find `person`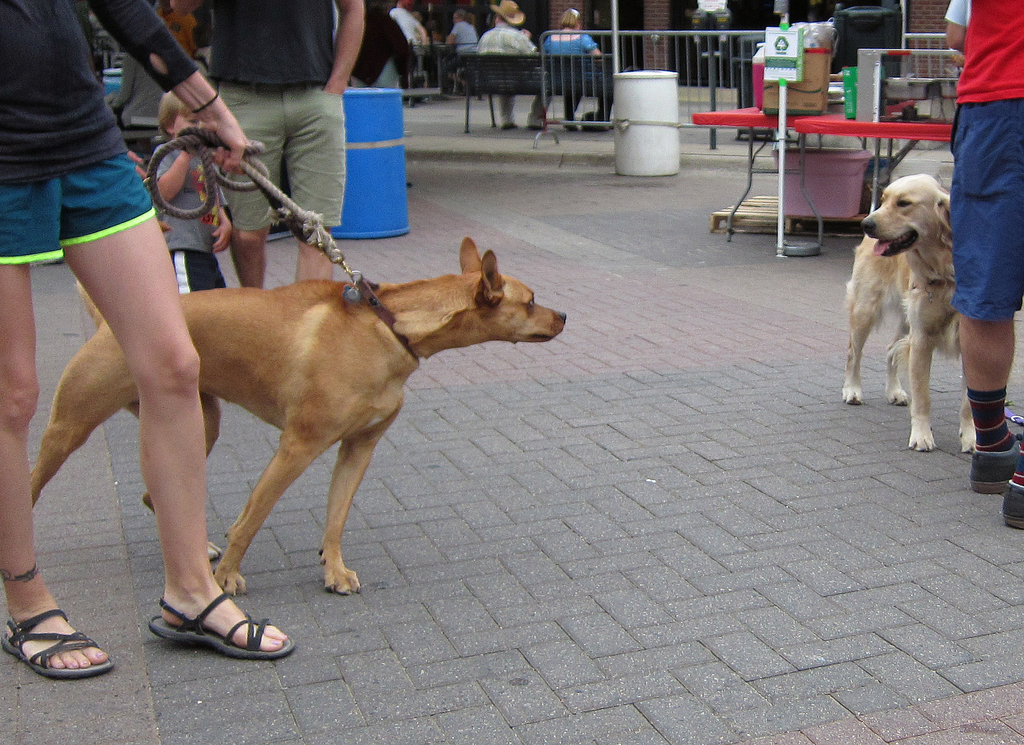
x1=104, y1=56, x2=163, y2=132
